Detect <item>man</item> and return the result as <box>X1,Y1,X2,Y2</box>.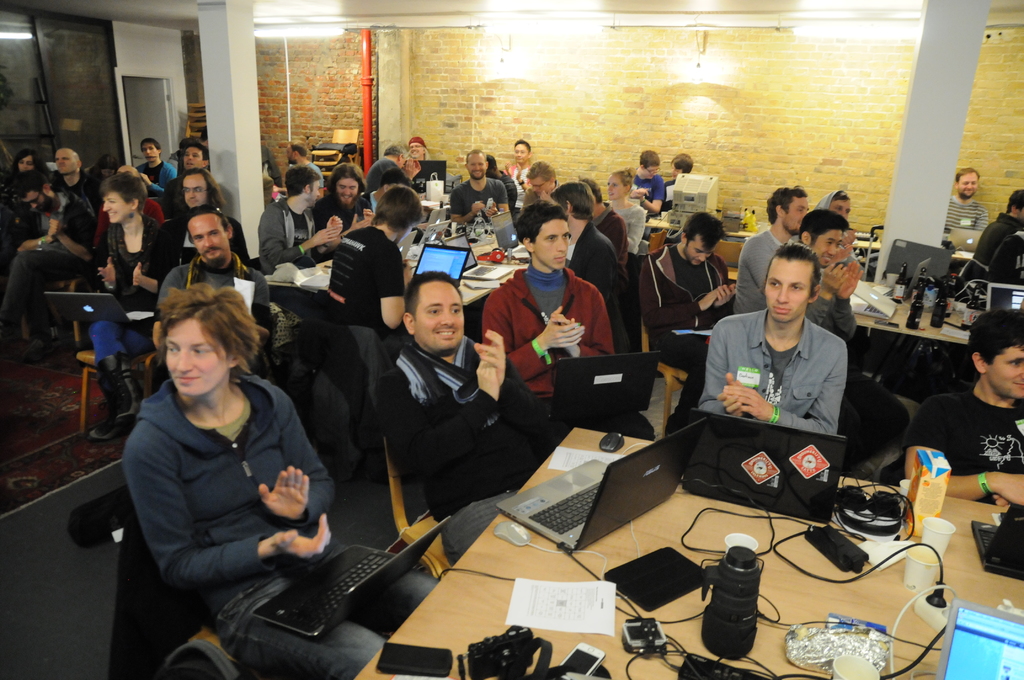
<box>799,207,916,462</box>.
